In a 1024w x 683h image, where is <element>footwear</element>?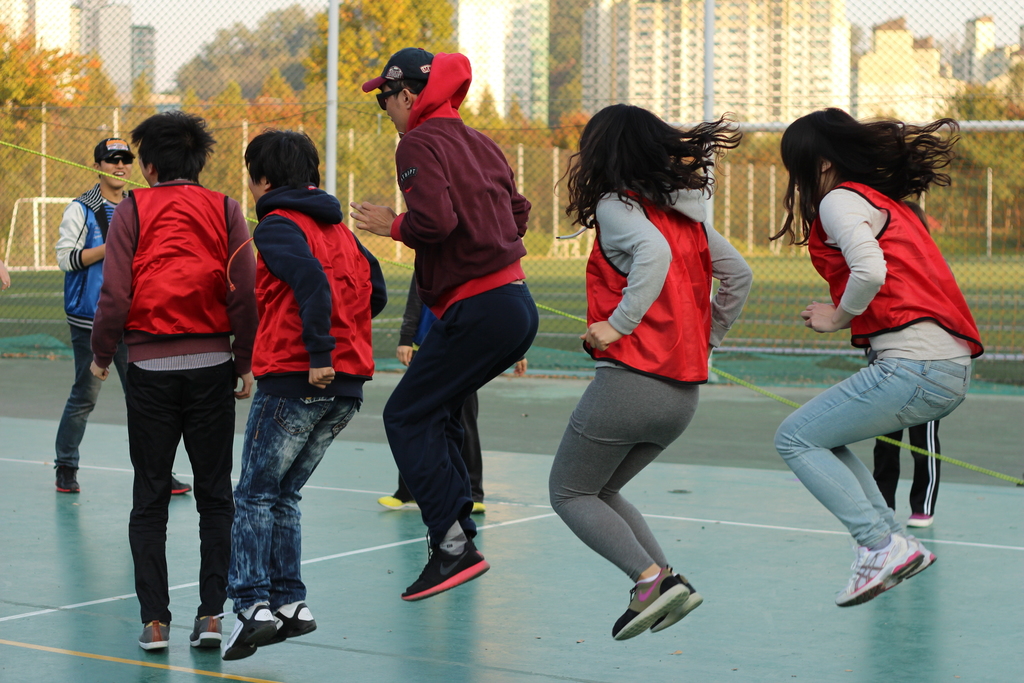
905 511 936 525.
